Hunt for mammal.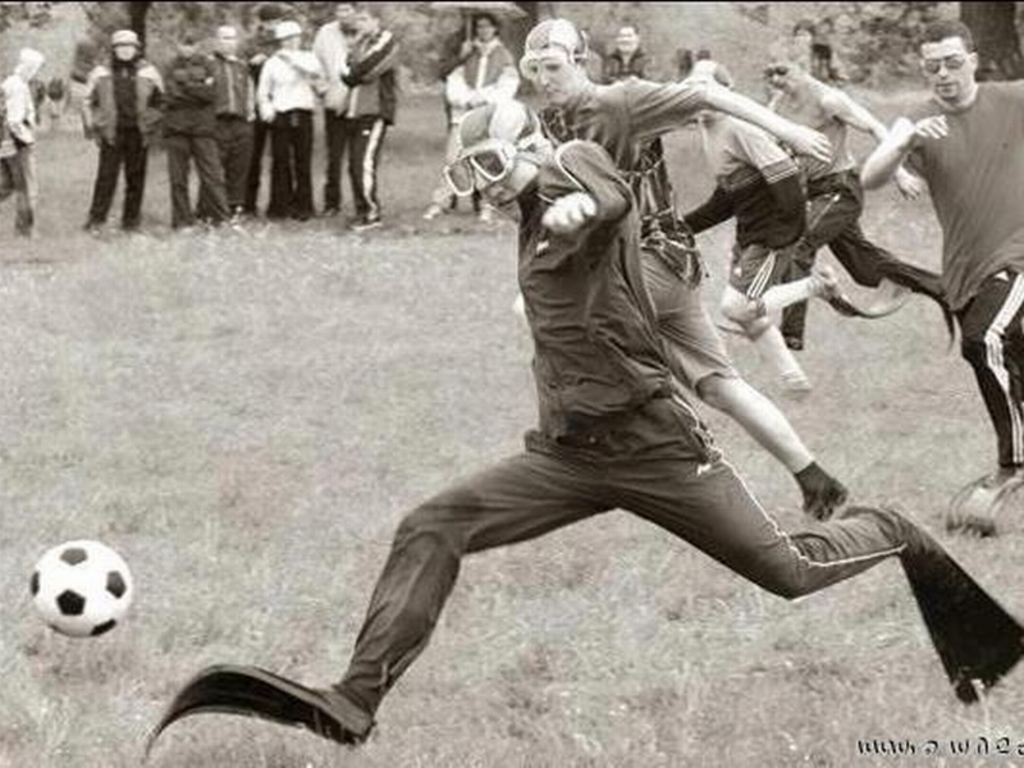
Hunted down at (left=758, top=38, right=946, bottom=348).
